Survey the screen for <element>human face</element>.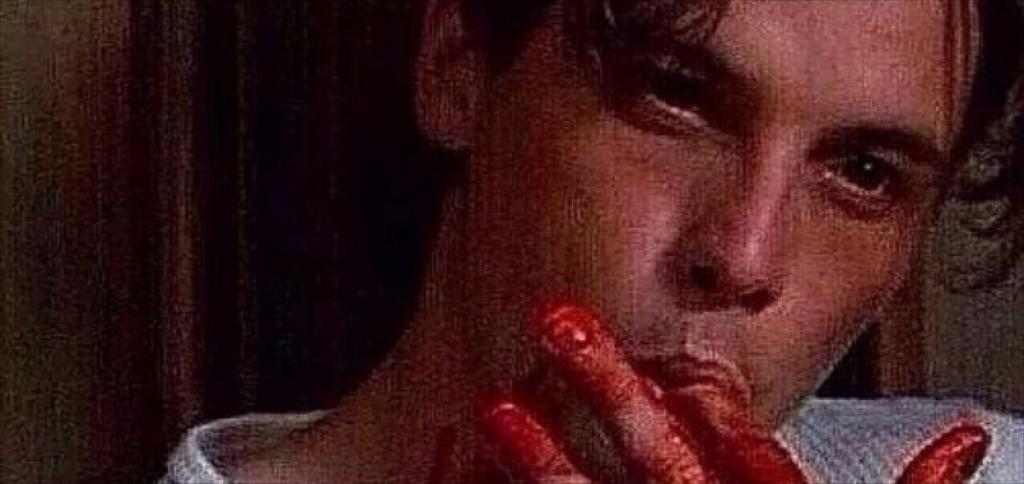
Survey found: pyautogui.locateOnScreen(476, 0, 973, 483).
